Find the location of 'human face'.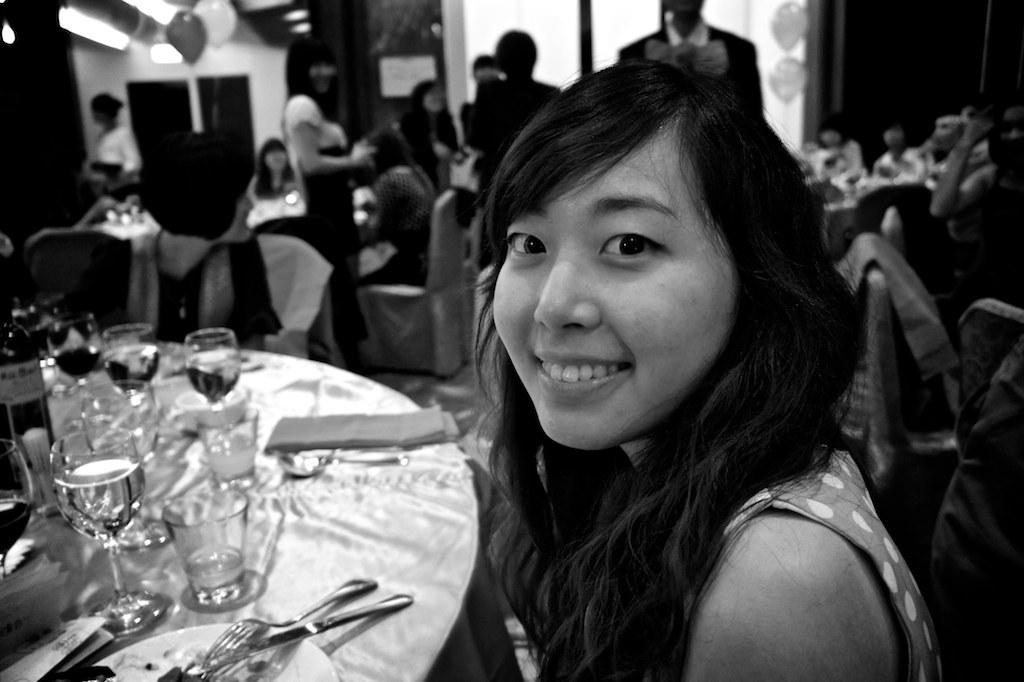
Location: locate(425, 85, 450, 112).
